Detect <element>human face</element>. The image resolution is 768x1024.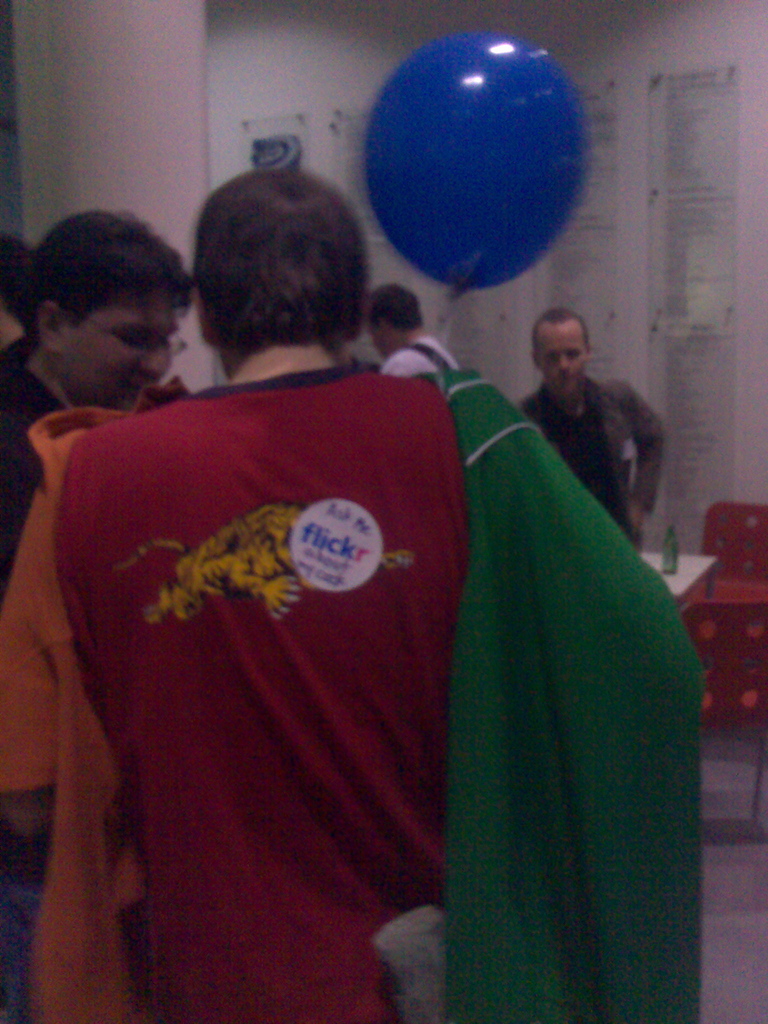
pyautogui.locateOnScreen(534, 326, 582, 395).
